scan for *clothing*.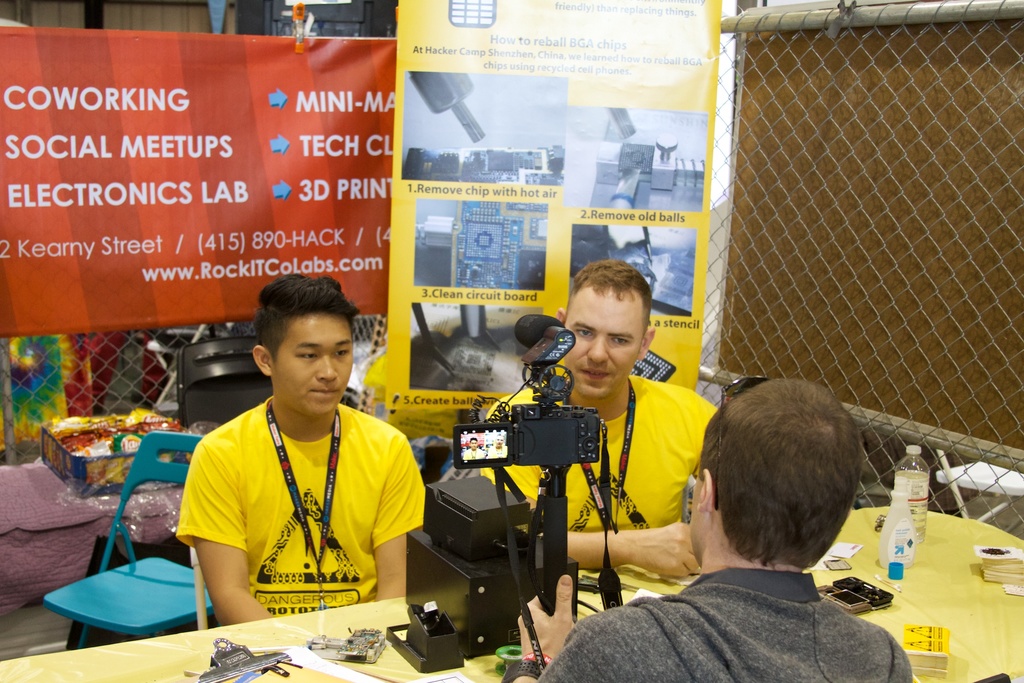
Scan result: detection(174, 381, 426, 605).
